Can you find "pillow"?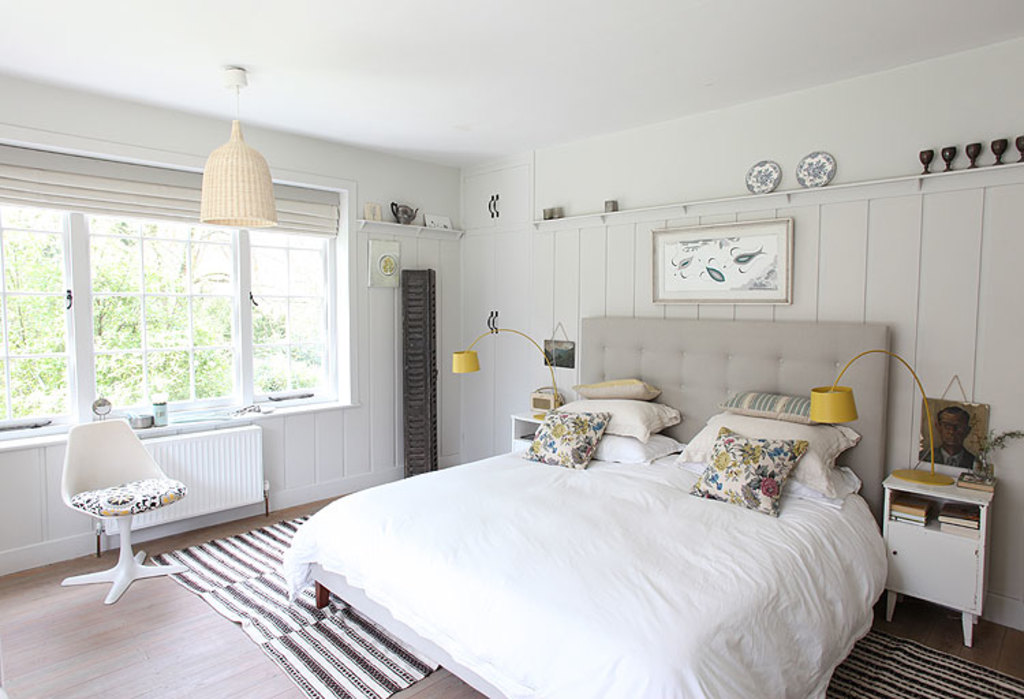
Yes, bounding box: 571 370 657 397.
